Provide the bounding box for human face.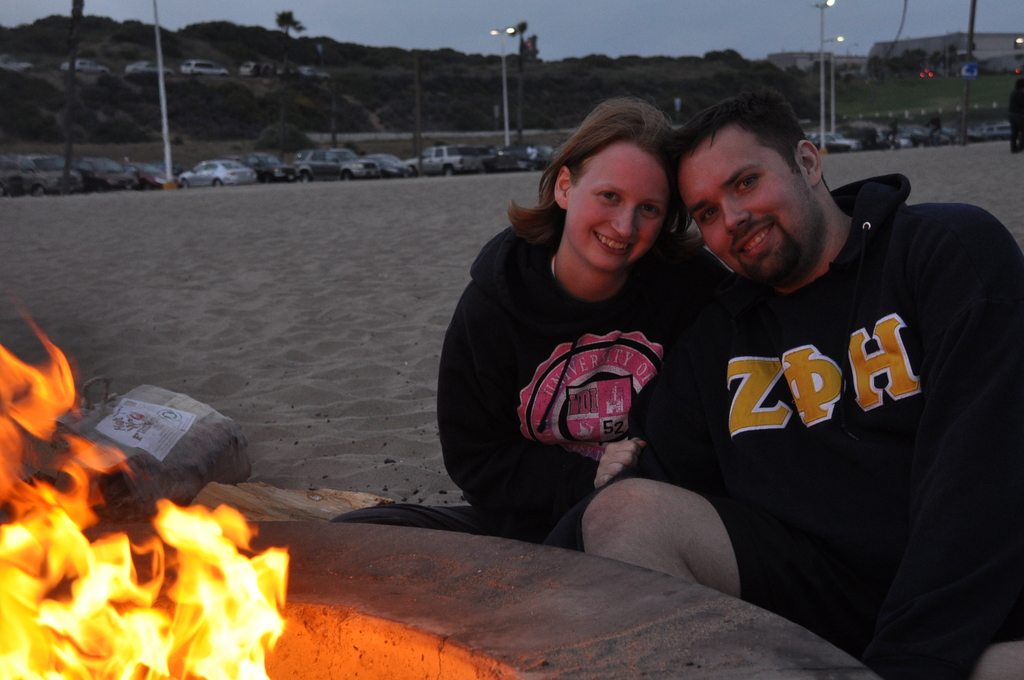
[left=561, top=135, right=673, bottom=271].
